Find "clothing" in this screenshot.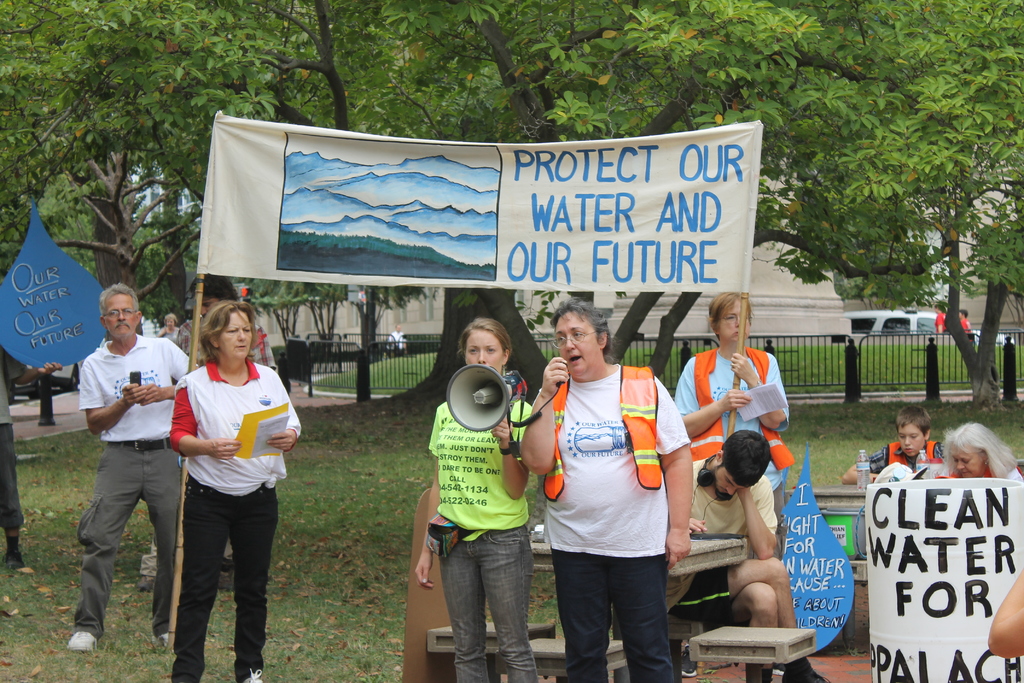
The bounding box for "clothing" is (74,333,195,625).
